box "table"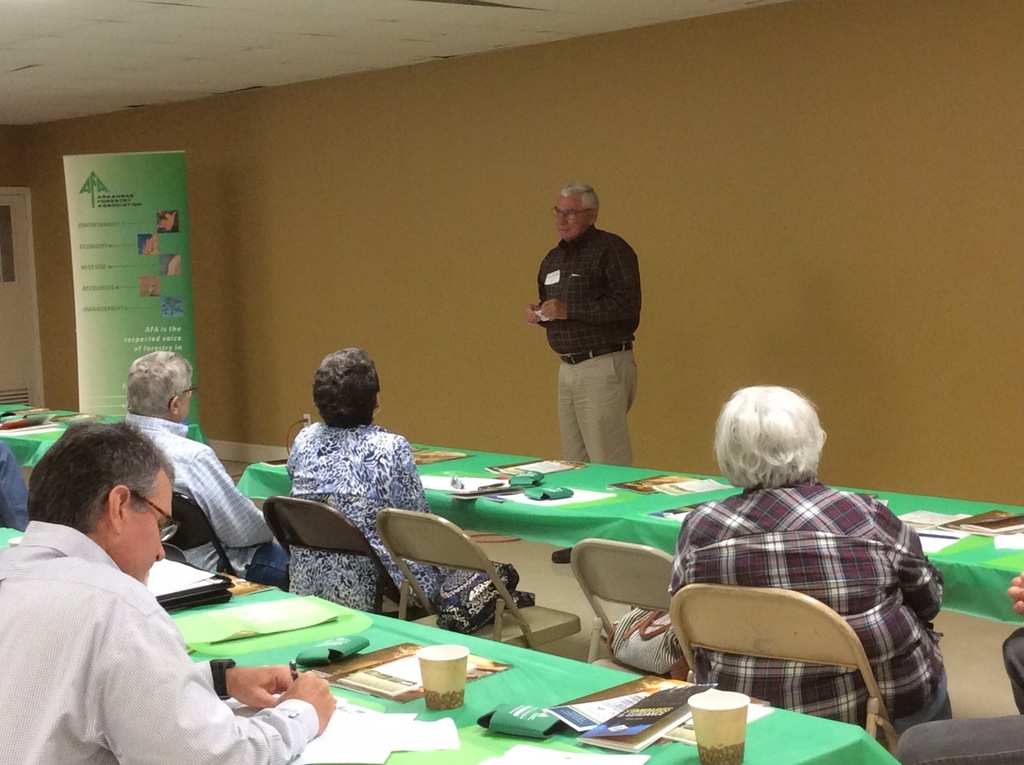
rect(0, 398, 209, 473)
